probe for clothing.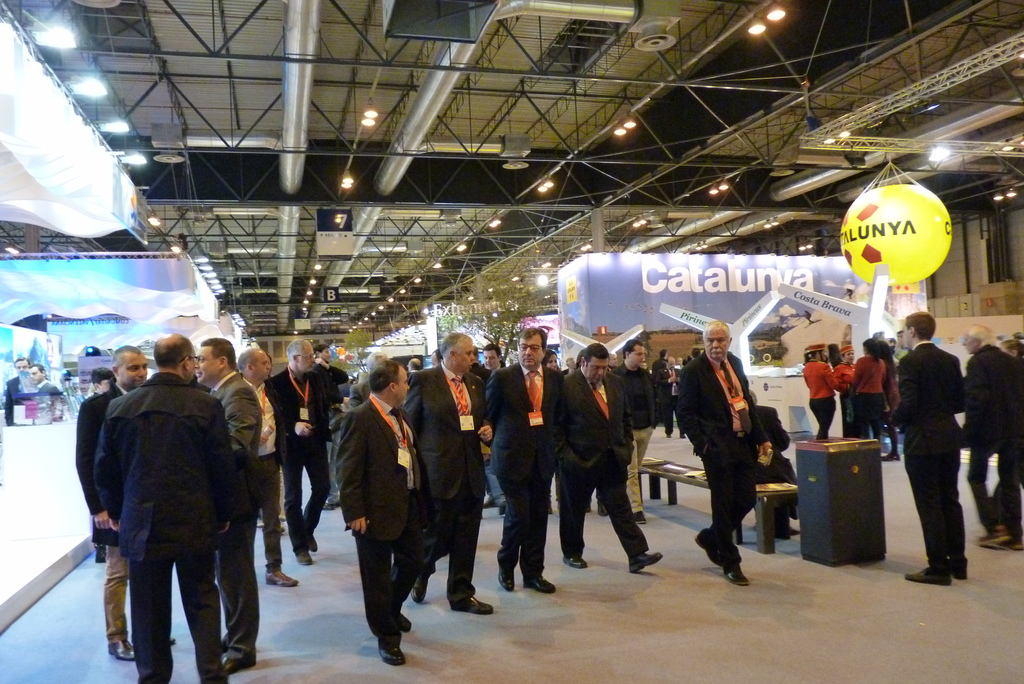
Probe result: l=972, t=346, r=1021, b=528.
